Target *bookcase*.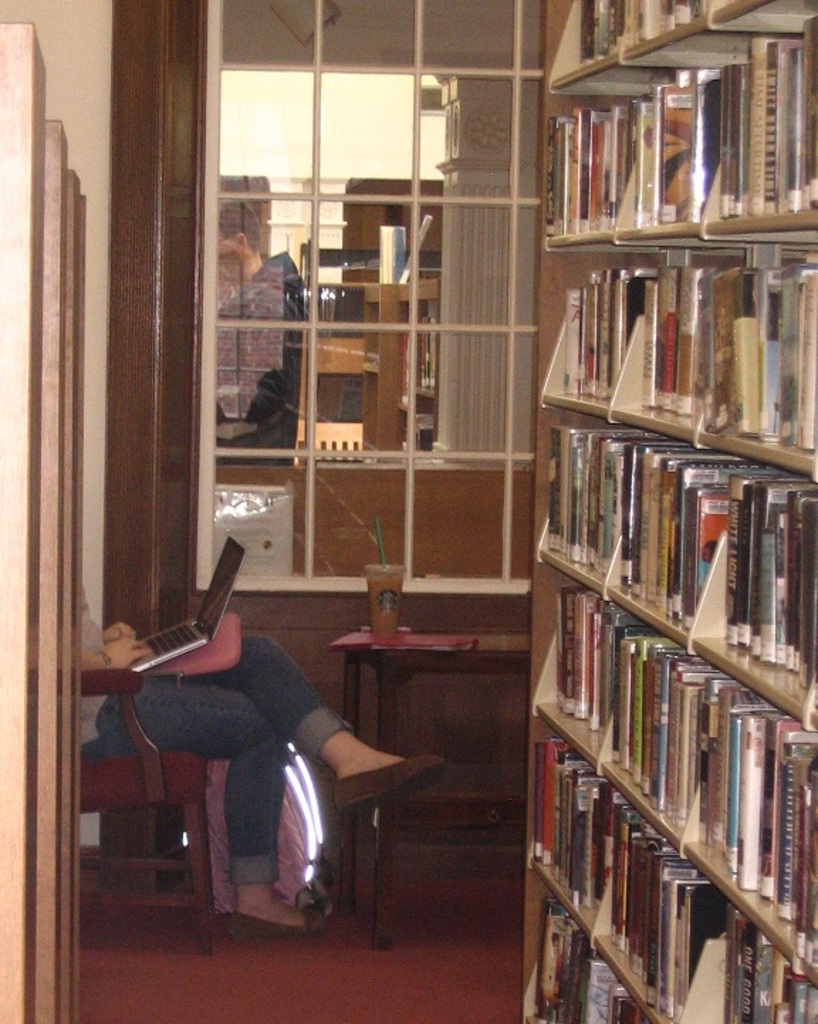
Target region: 518 0 817 1023.
